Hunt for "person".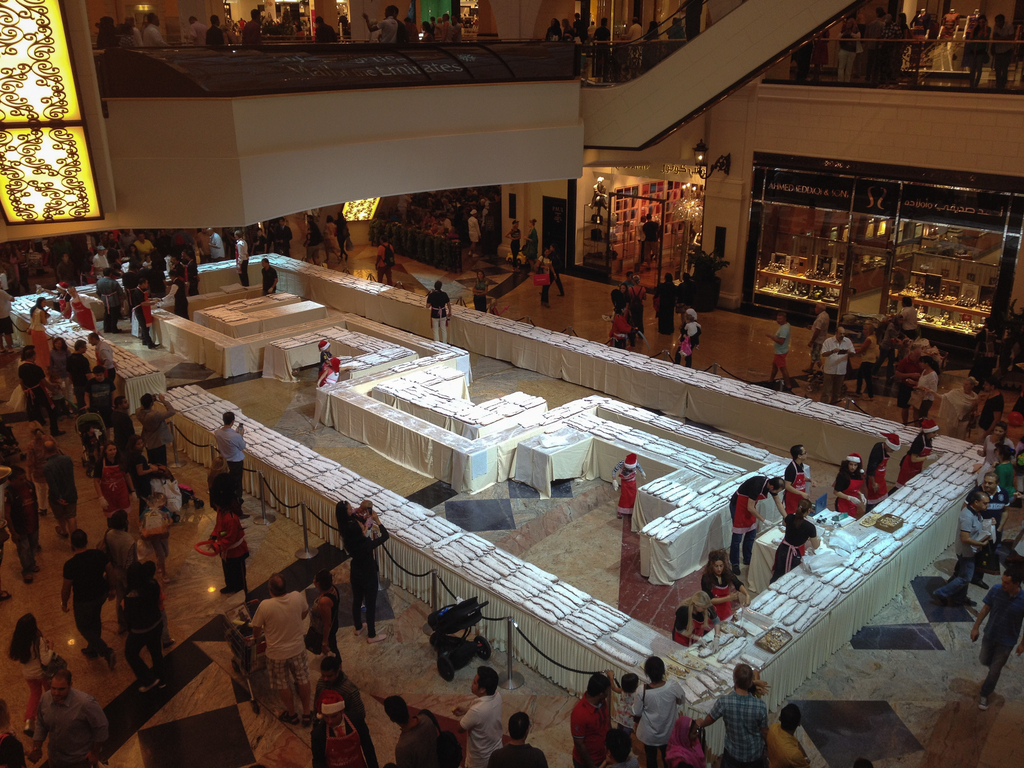
Hunted down at rect(610, 452, 650, 518).
